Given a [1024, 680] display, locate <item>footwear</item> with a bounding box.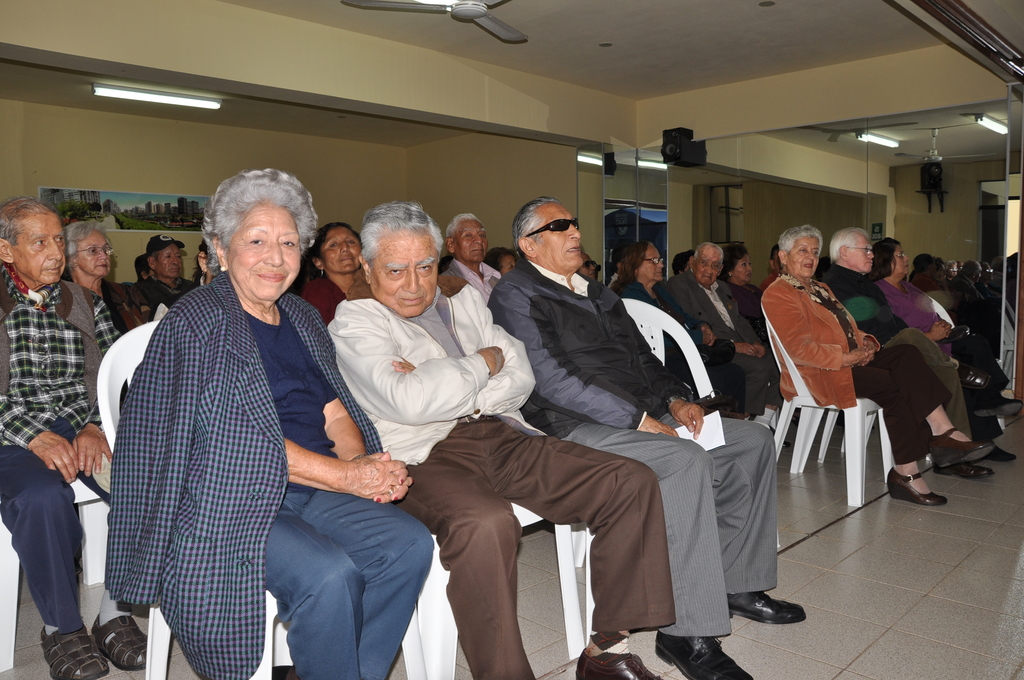
Located: x1=655 y1=629 x2=753 y2=679.
